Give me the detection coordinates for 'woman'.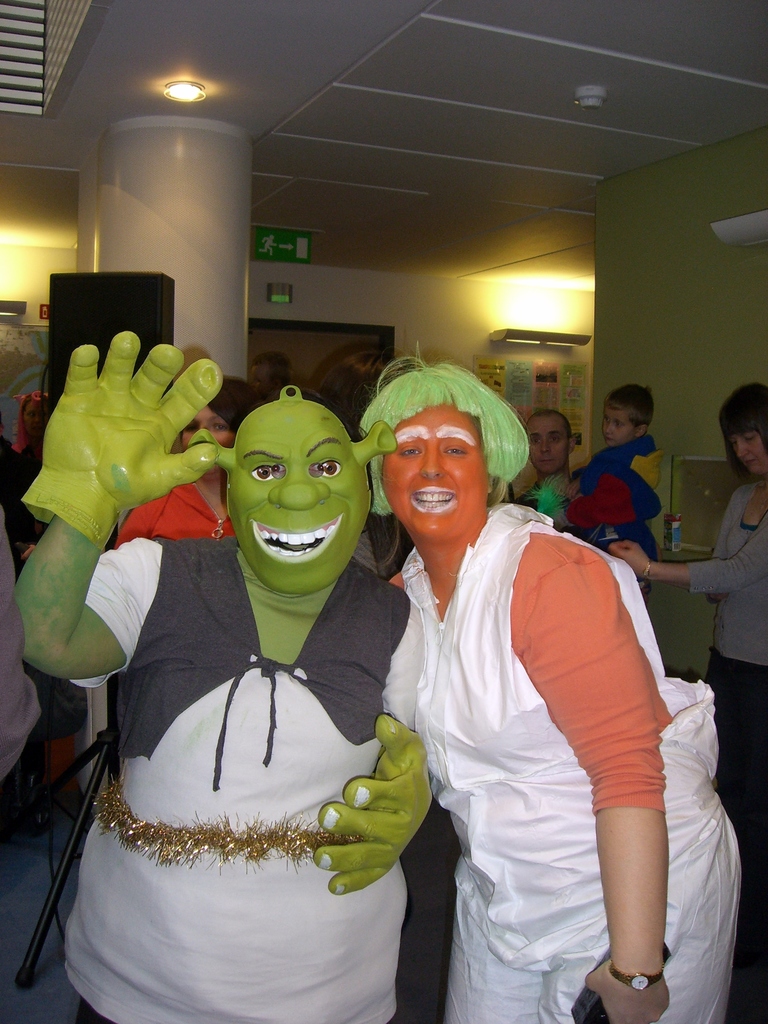
<bbox>606, 379, 767, 984</bbox>.
